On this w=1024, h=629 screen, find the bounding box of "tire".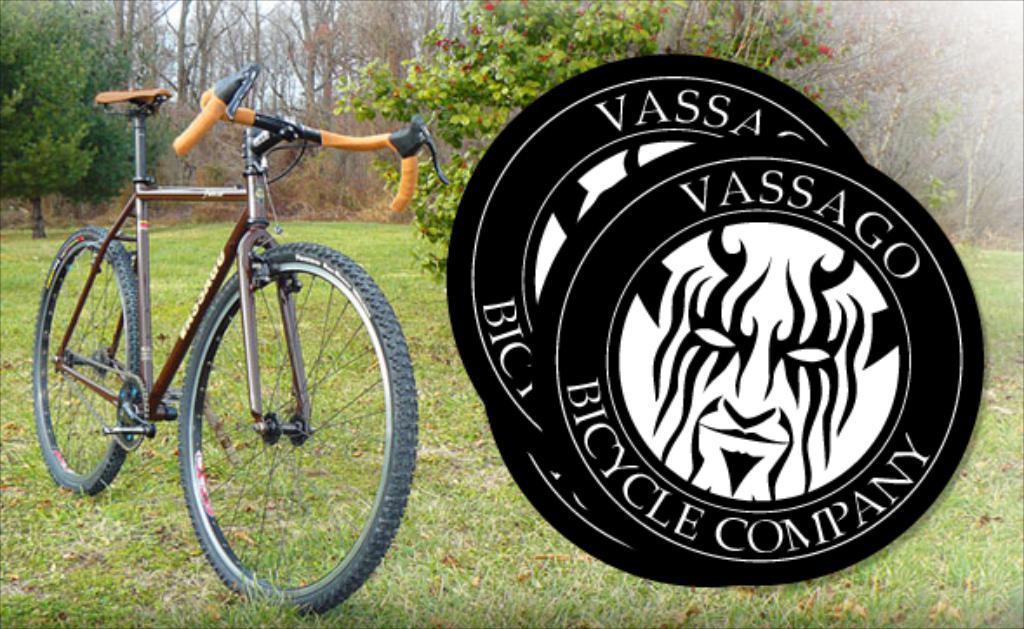
Bounding box: 33 224 141 492.
